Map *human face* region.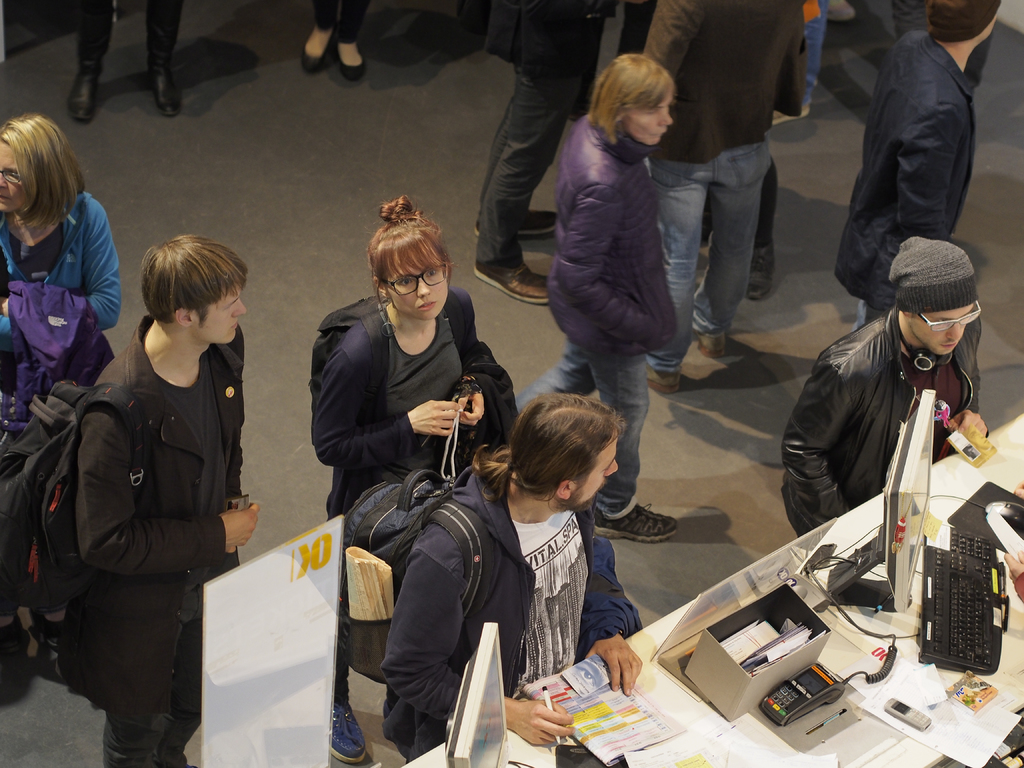
Mapped to l=908, t=302, r=982, b=348.
